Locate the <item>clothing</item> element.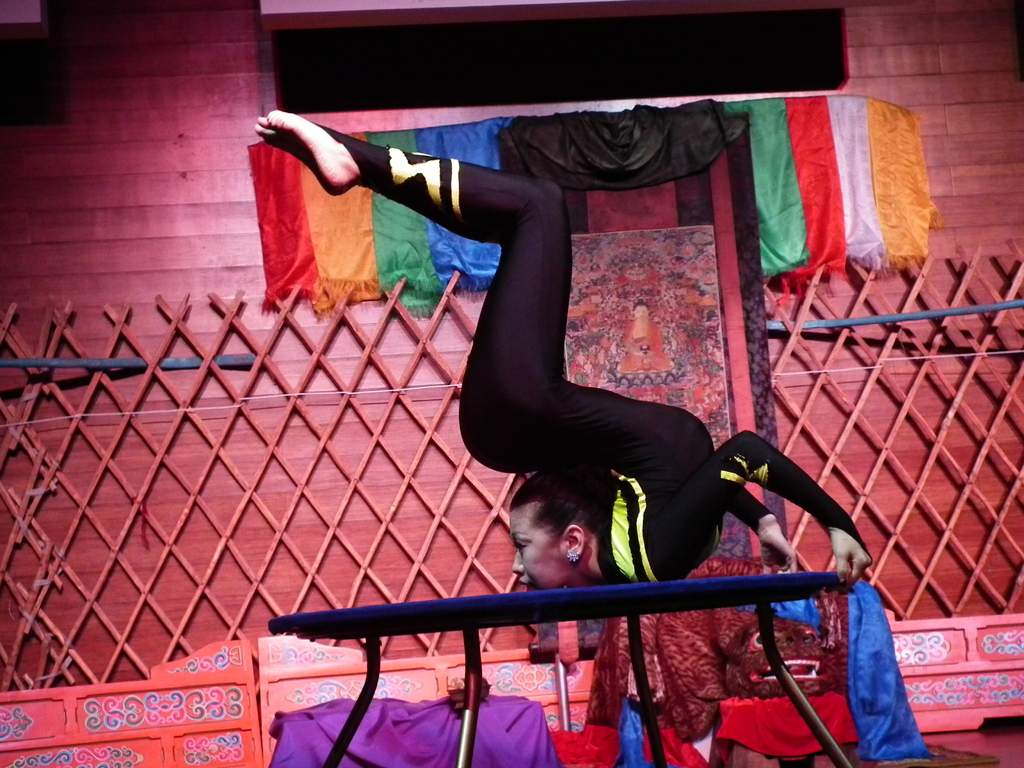
Element bbox: region(300, 90, 794, 543).
